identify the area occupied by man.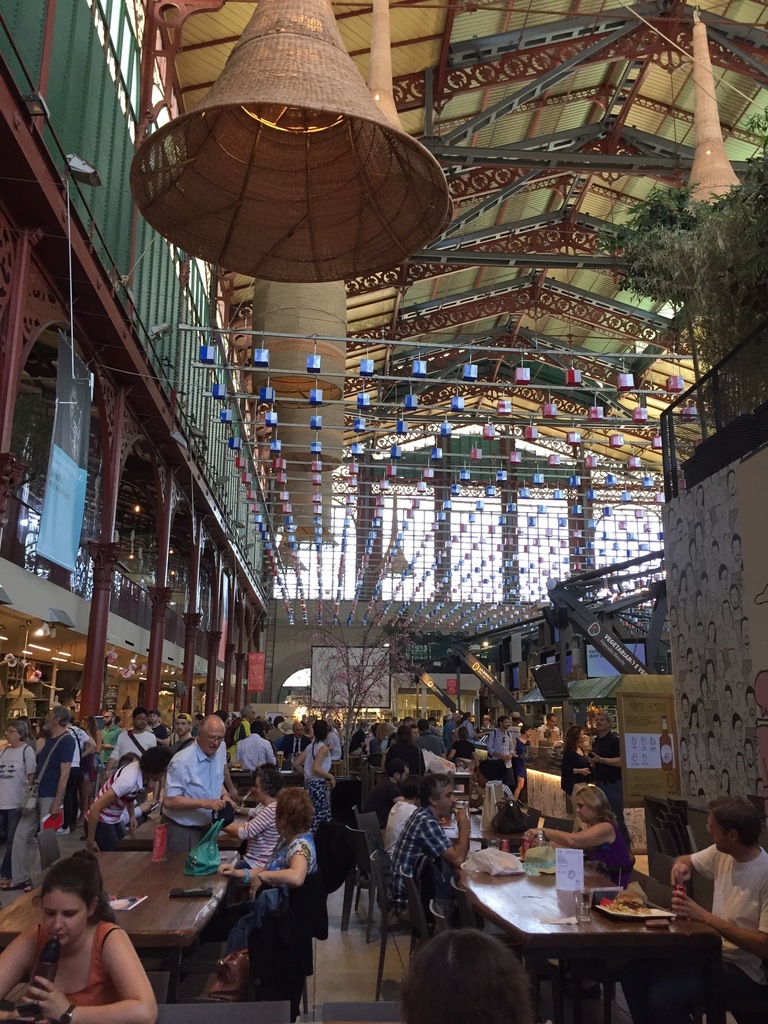
Area: locate(399, 717, 413, 727).
